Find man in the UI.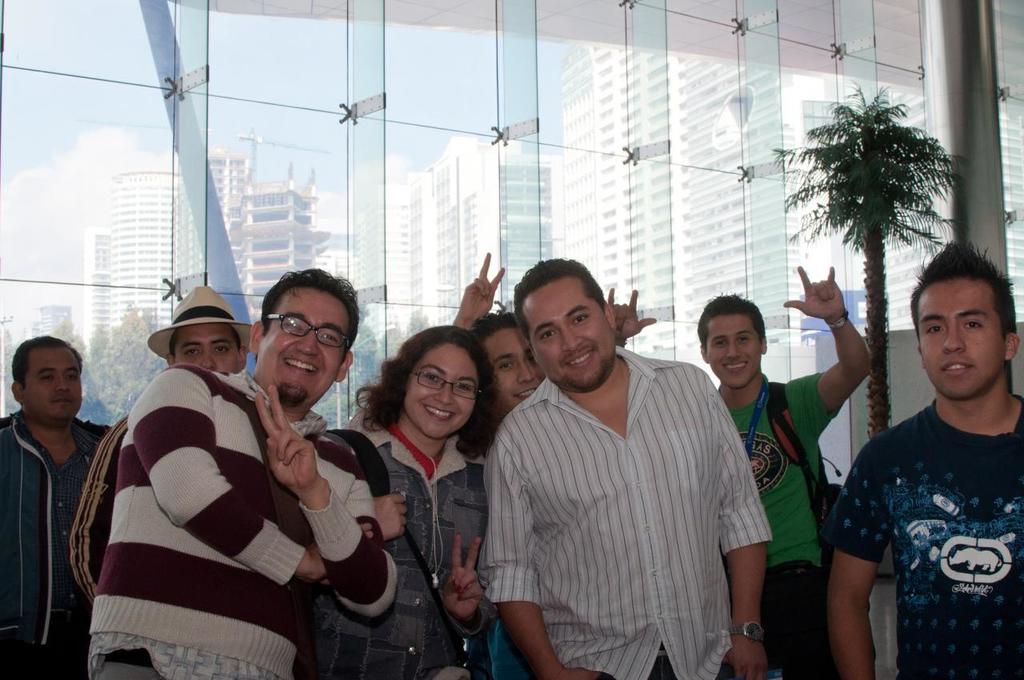
UI element at [462, 316, 551, 422].
